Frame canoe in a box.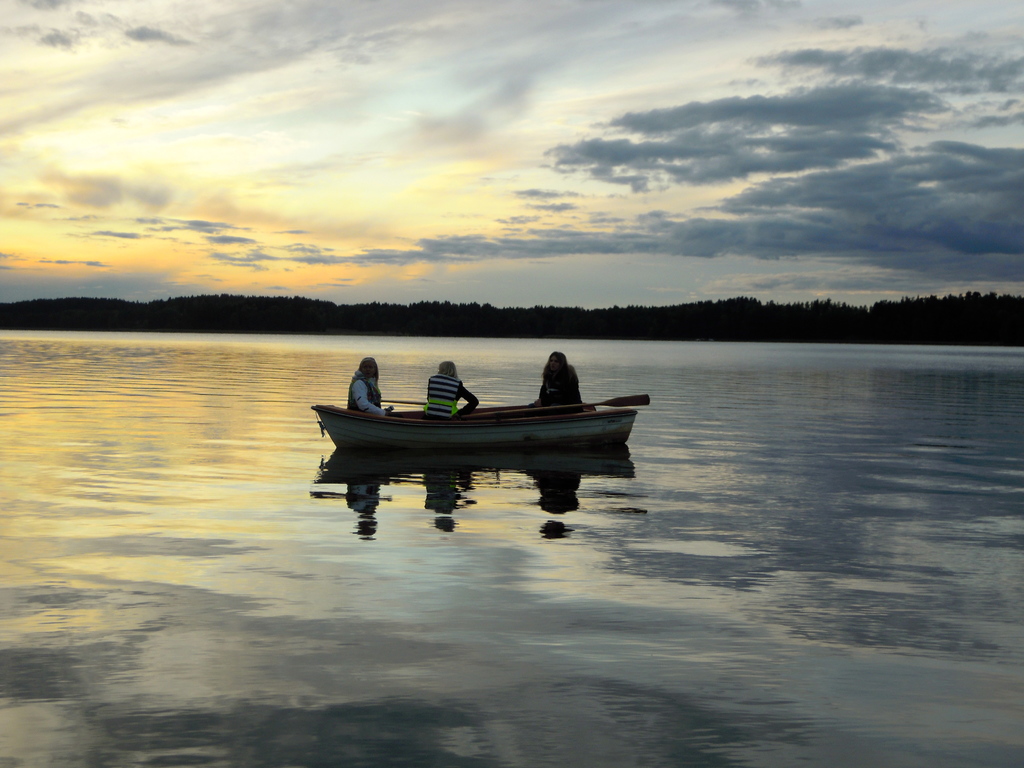
(left=308, top=407, right=631, bottom=451).
